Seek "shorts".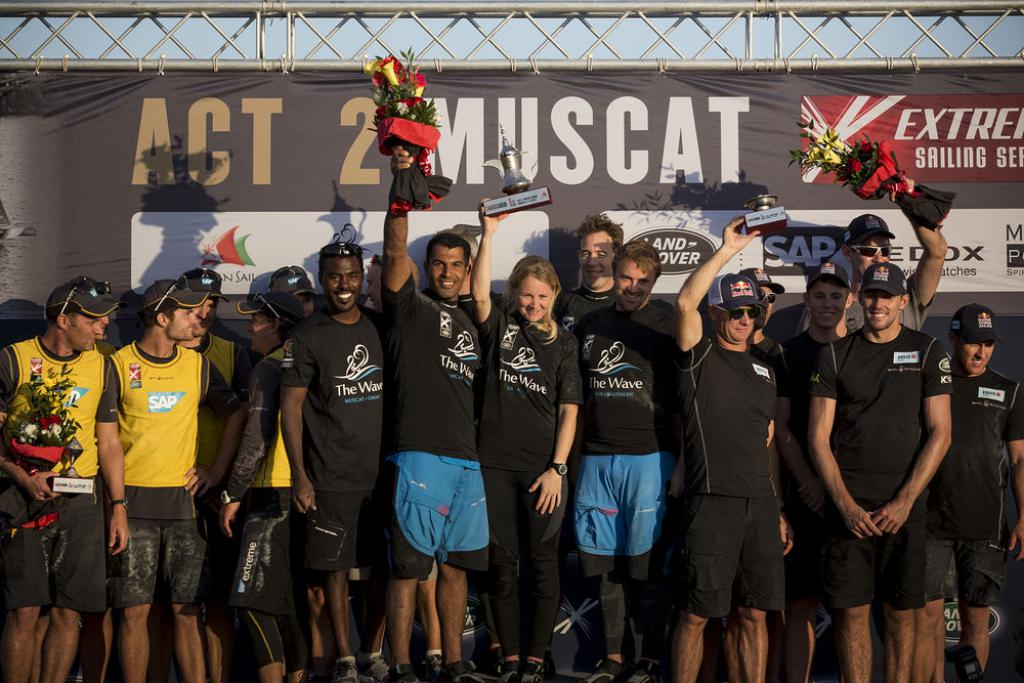
region(386, 447, 495, 580).
